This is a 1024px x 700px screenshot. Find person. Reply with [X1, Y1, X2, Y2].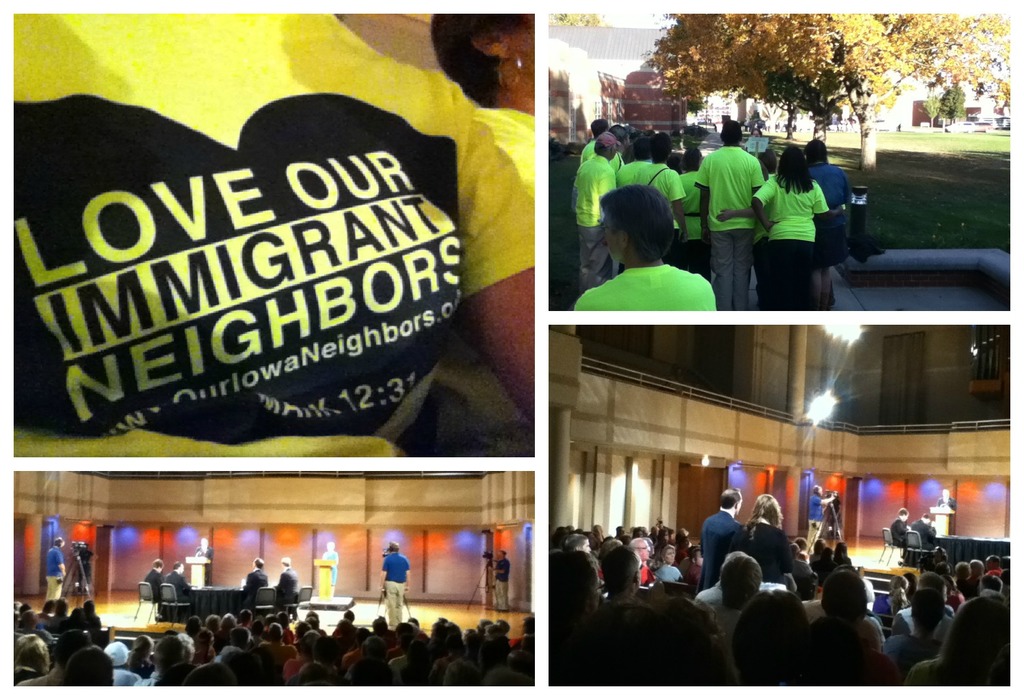
[195, 532, 212, 579].
